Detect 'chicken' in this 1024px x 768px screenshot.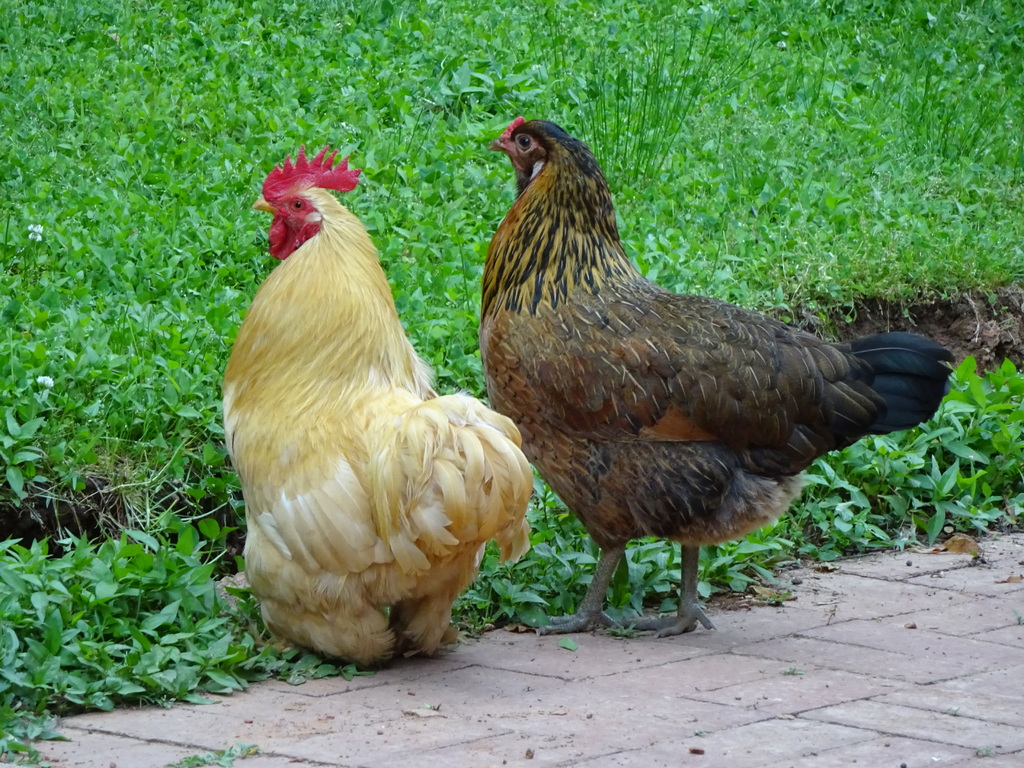
Detection: bbox(224, 138, 531, 661).
